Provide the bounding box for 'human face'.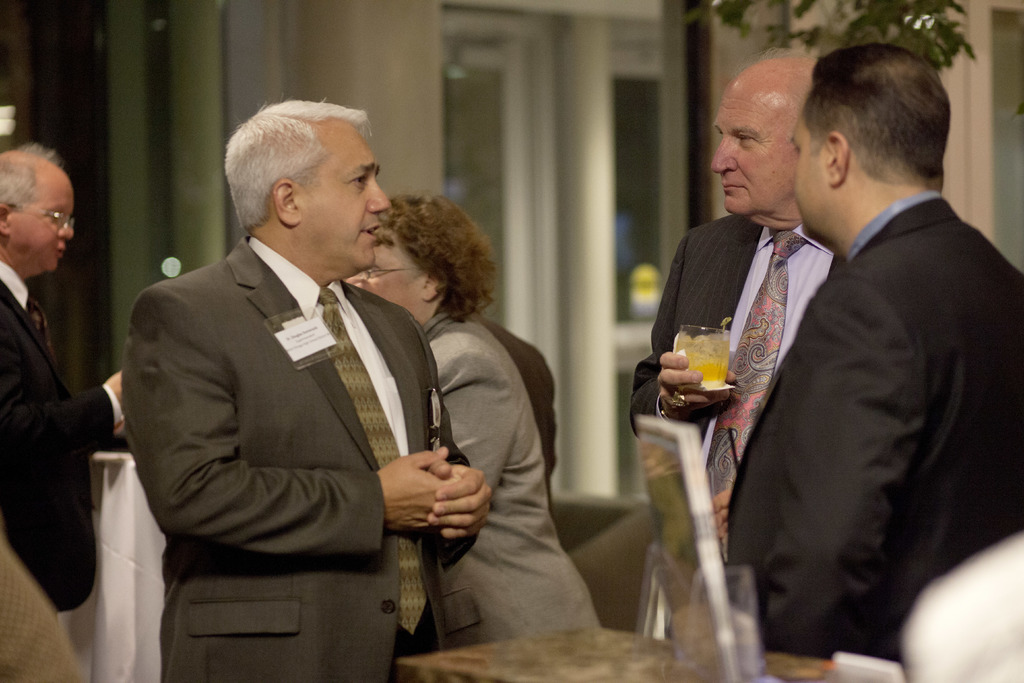
<region>10, 168, 72, 272</region>.
